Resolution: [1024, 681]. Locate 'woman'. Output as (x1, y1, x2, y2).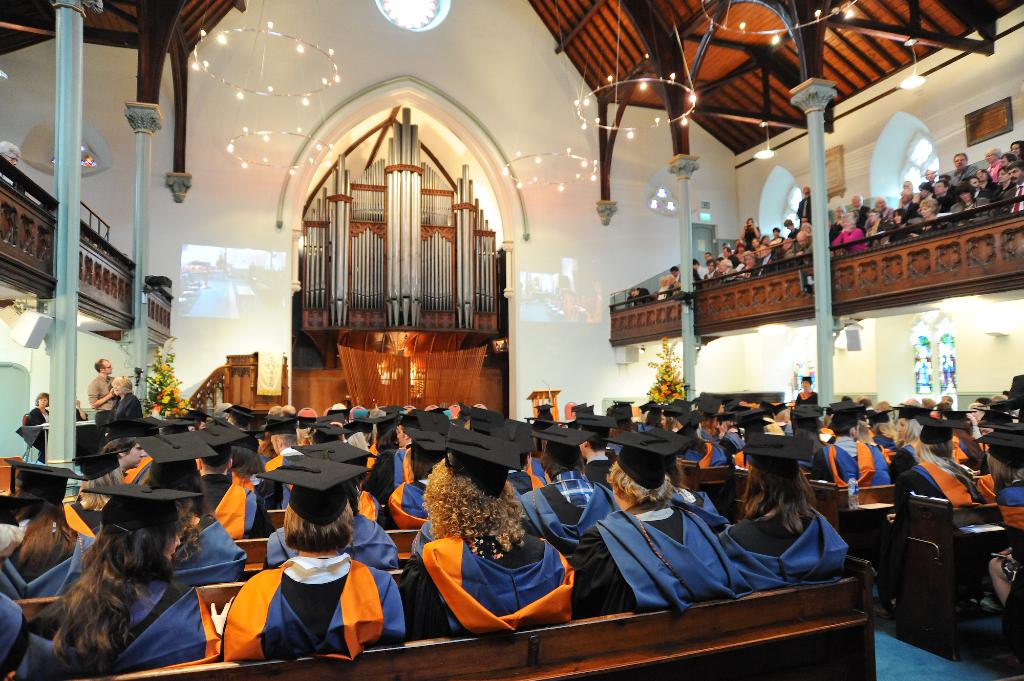
(826, 212, 874, 261).
